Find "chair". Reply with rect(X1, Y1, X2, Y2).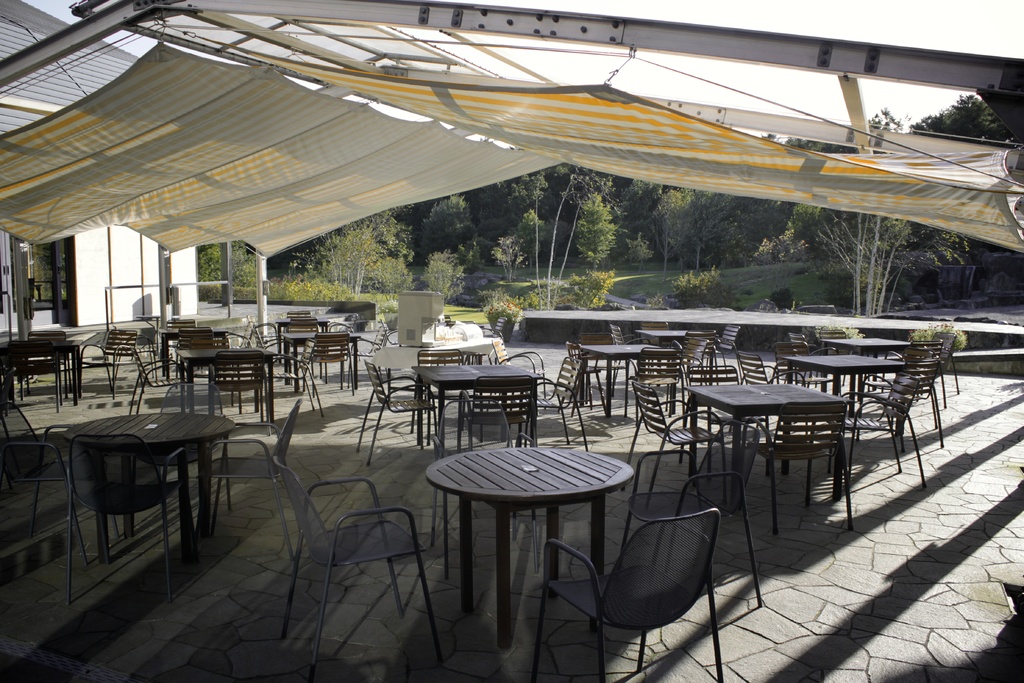
rect(420, 403, 536, 556).
